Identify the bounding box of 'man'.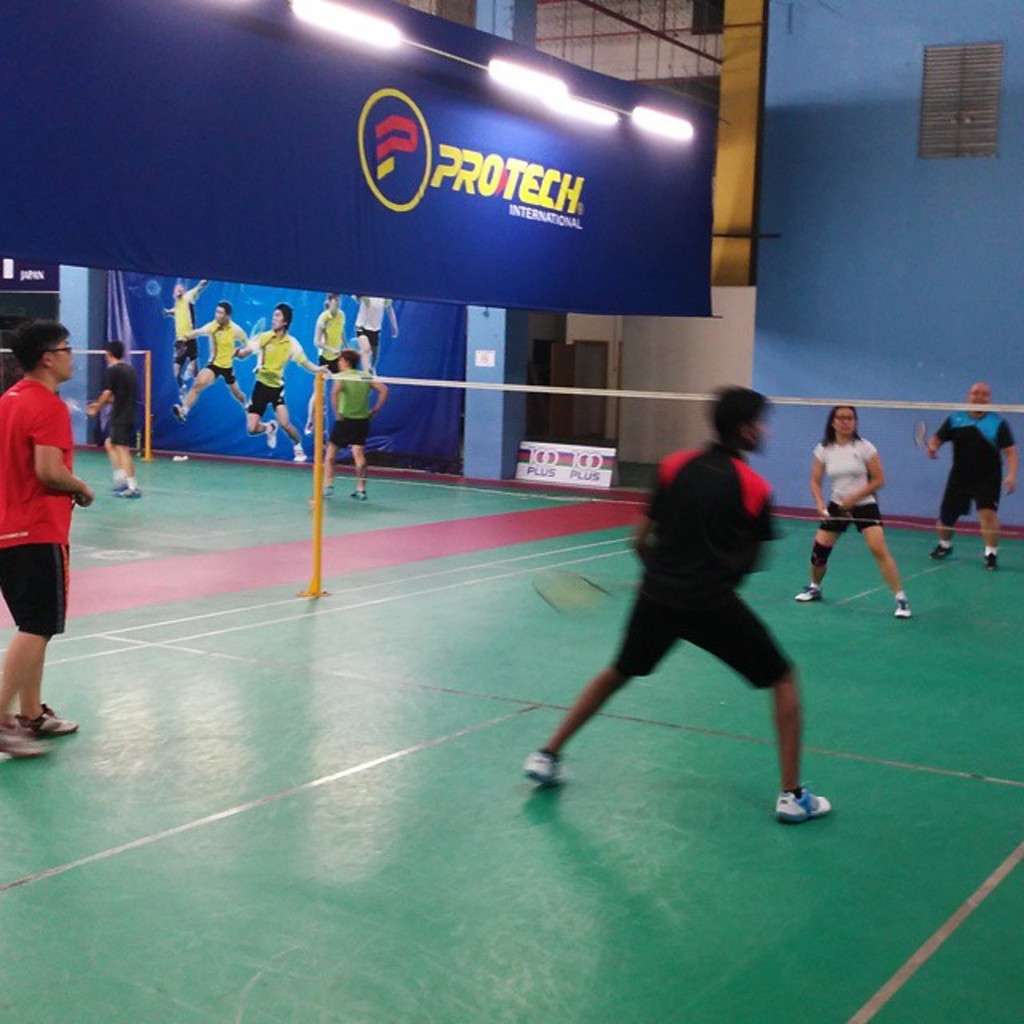
bbox(326, 349, 384, 502).
